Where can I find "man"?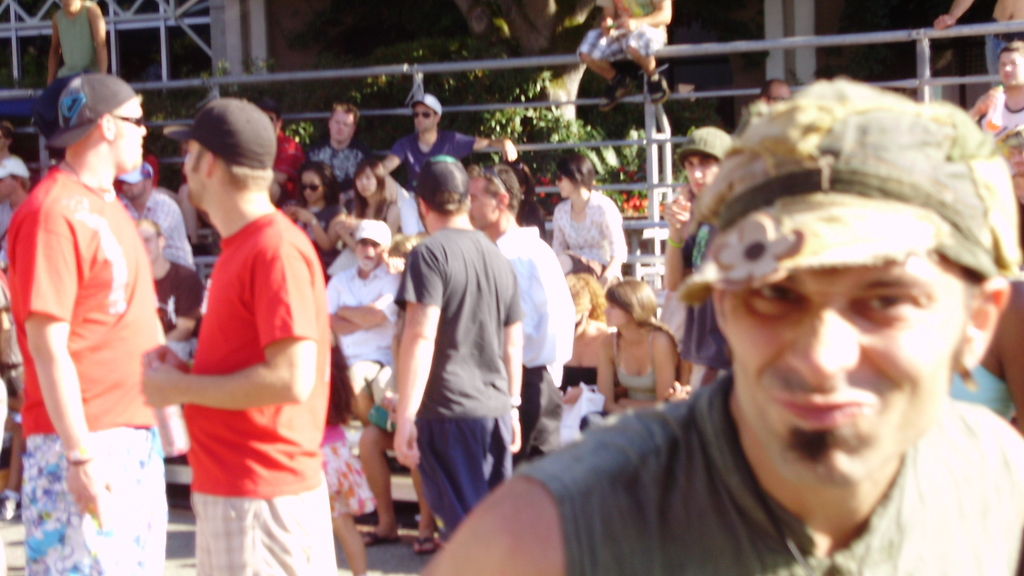
You can find it at <box>410,75,1023,575</box>.
